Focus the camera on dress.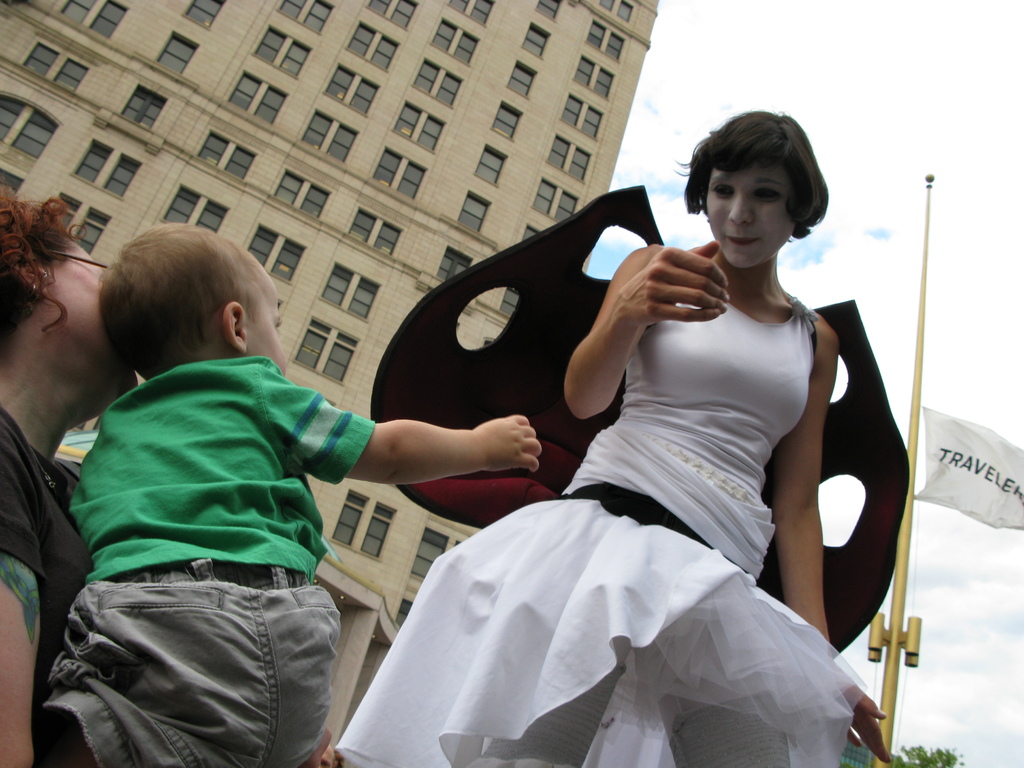
Focus region: left=334, top=292, right=868, bottom=767.
